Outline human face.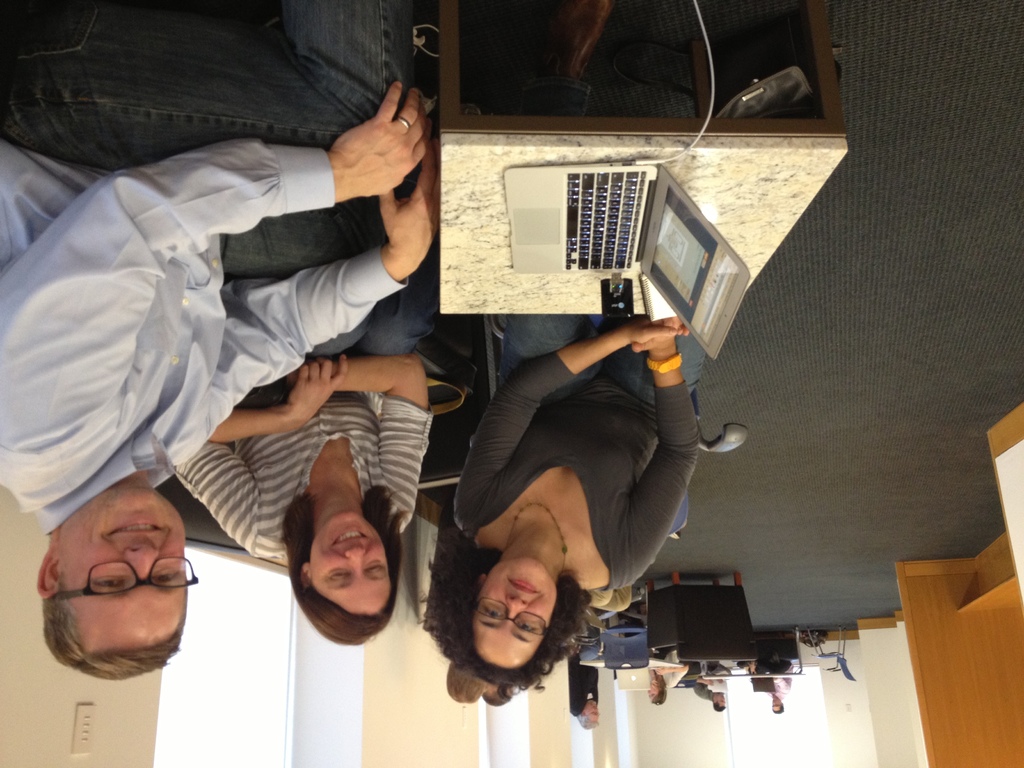
Outline: 63:491:182:650.
